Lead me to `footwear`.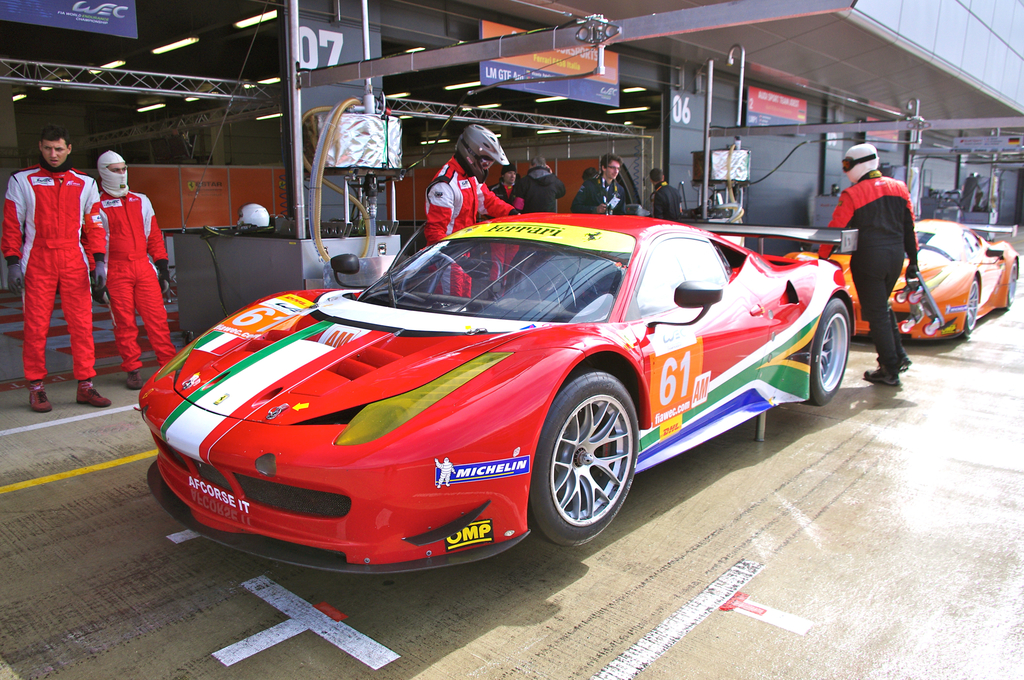
Lead to {"x1": 76, "y1": 378, "x2": 113, "y2": 409}.
